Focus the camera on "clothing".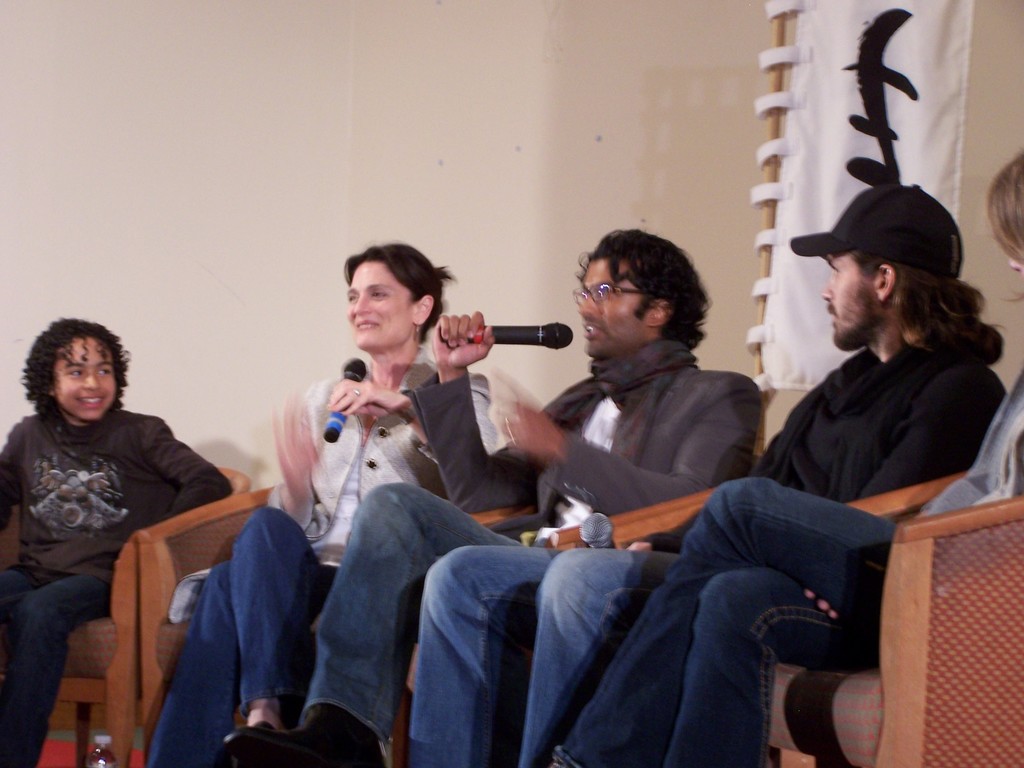
Focus region: 298/359/765/749.
